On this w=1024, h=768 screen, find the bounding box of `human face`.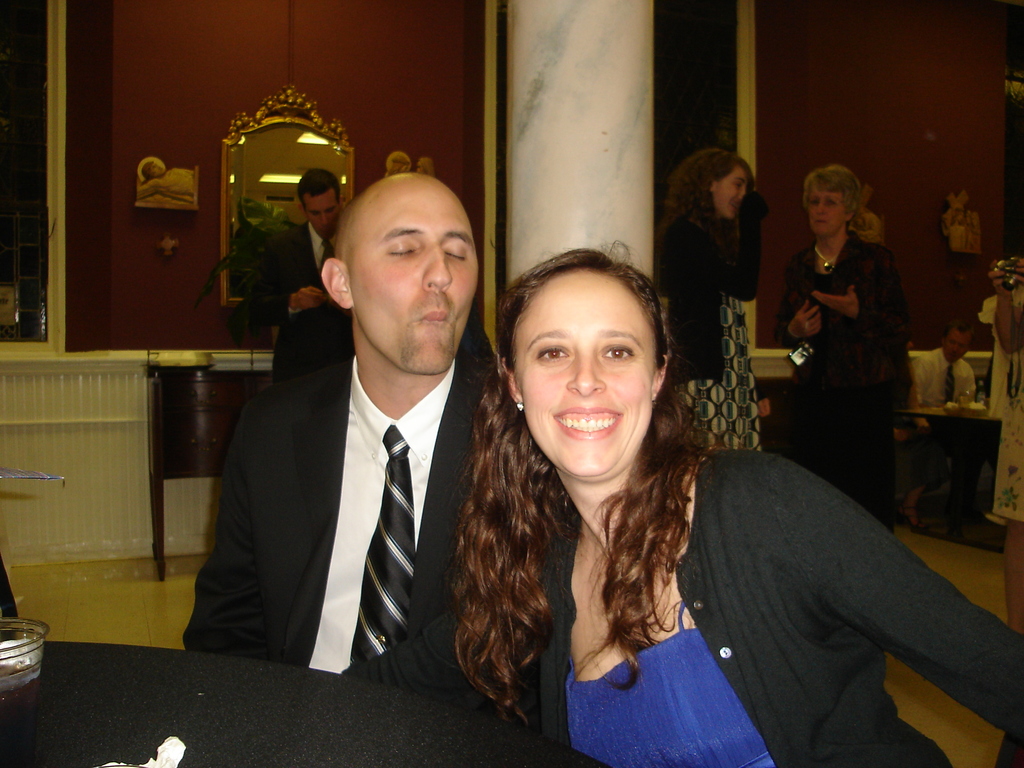
Bounding box: detection(719, 166, 747, 223).
